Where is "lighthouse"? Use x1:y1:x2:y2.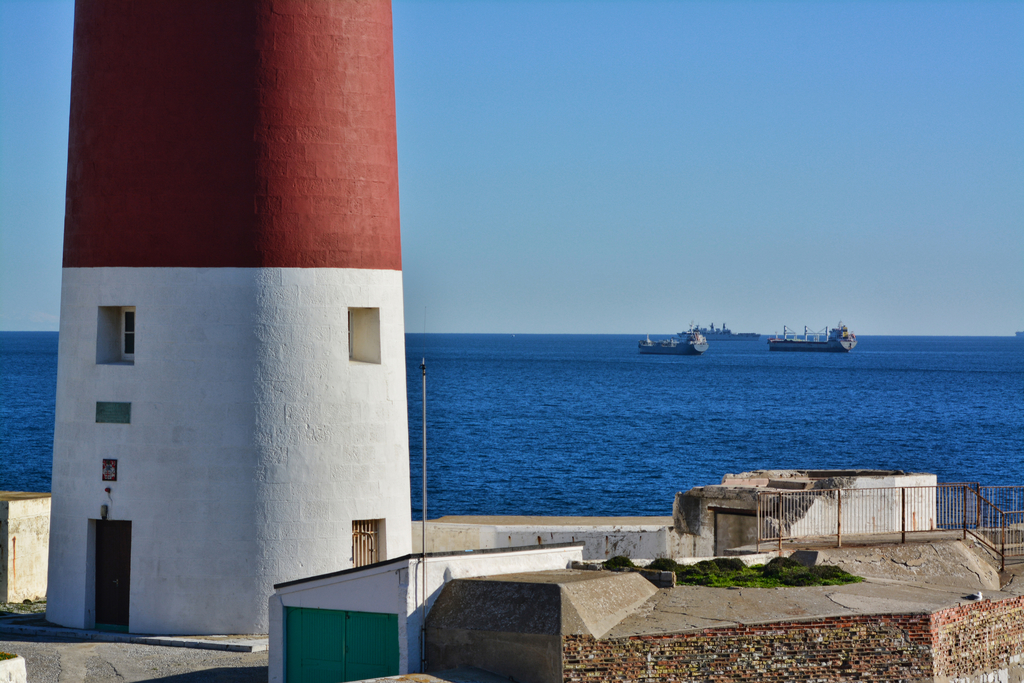
47:0:412:640.
